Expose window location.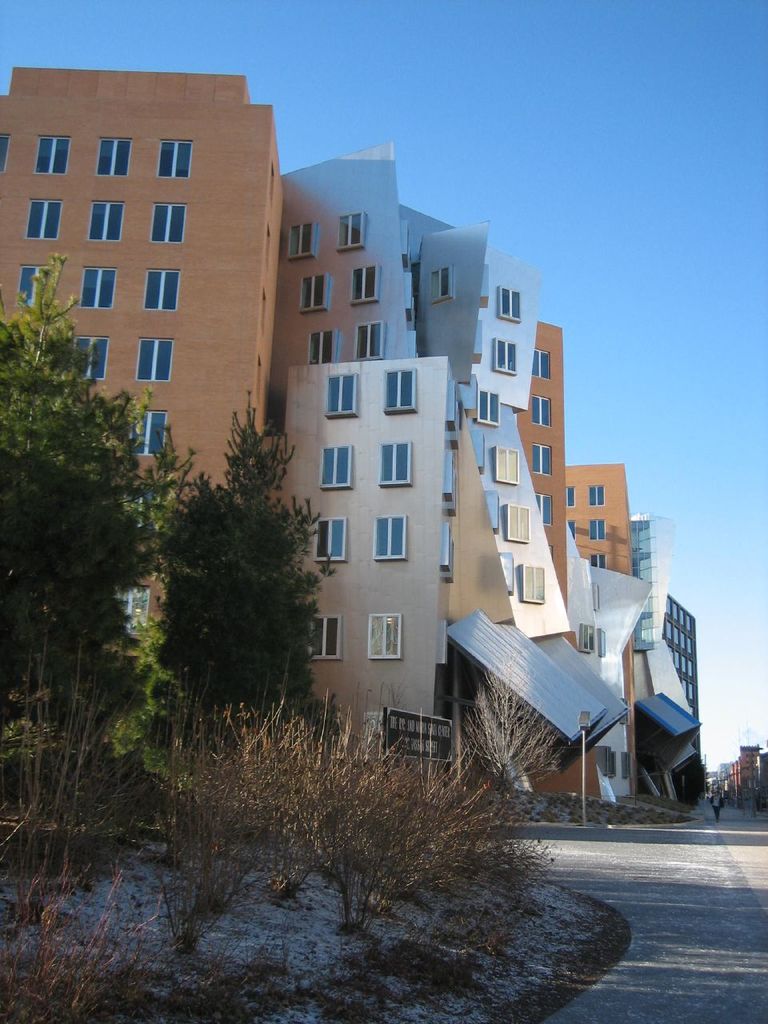
Exposed at box=[135, 406, 163, 458].
